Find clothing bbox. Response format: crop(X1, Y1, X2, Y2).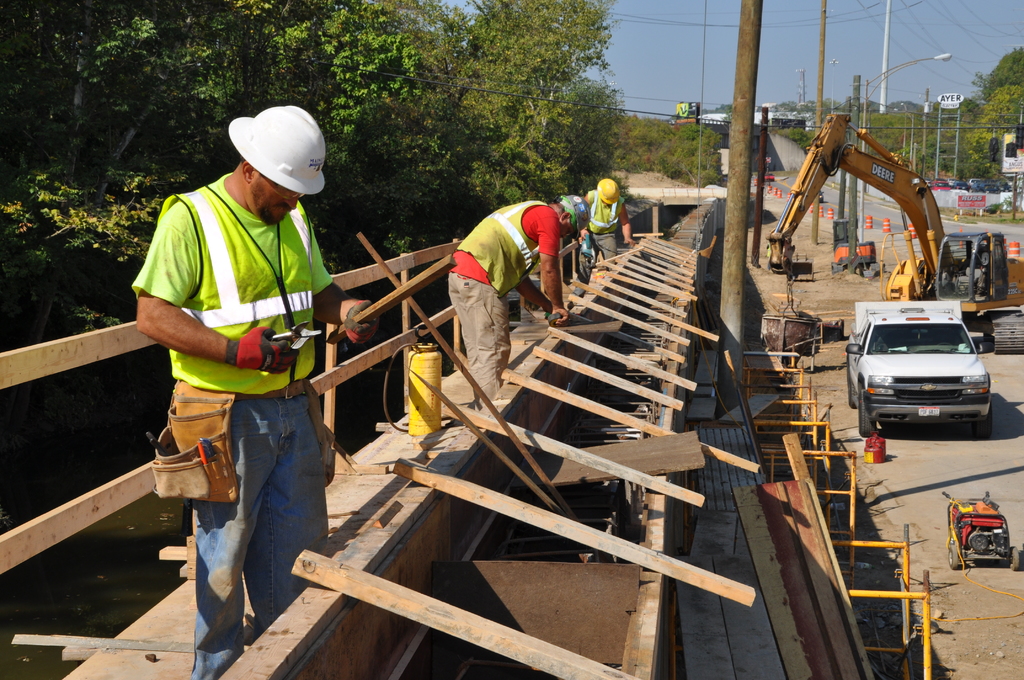
crop(444, 196, 559, 406).
